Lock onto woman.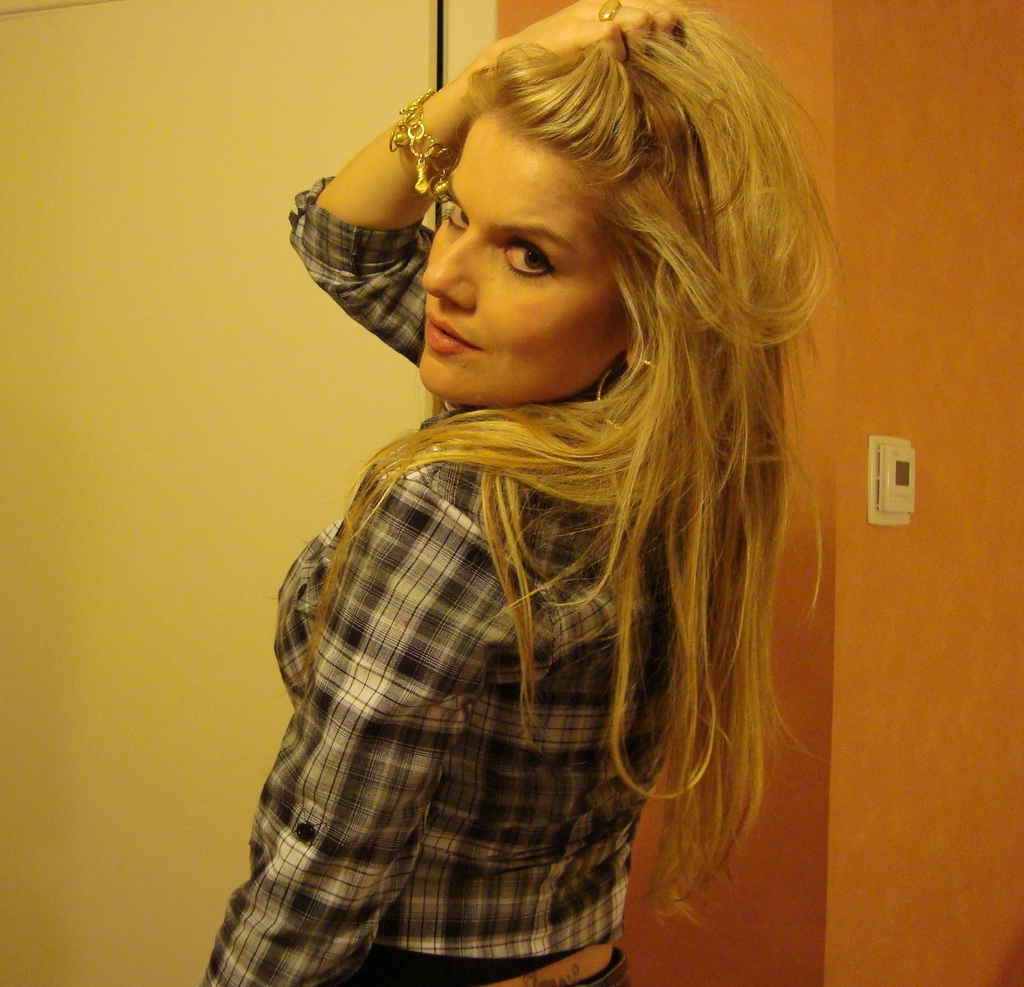
Locked: select_region(198, 0, 845, 986).
